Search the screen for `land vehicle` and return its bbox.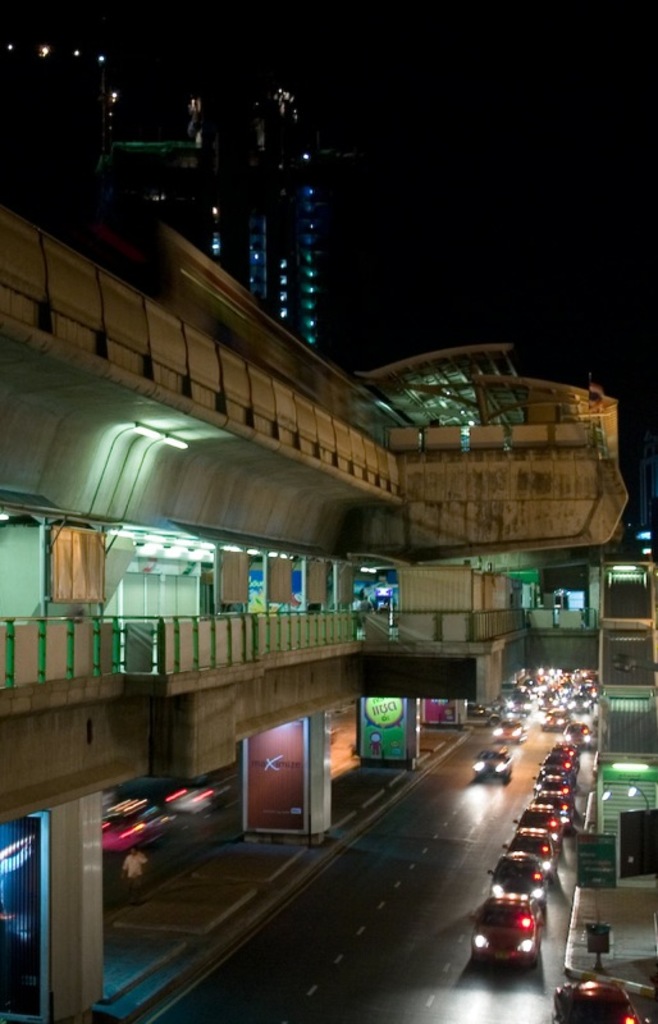
Found: bbox=(540, 709, 572, 732).
